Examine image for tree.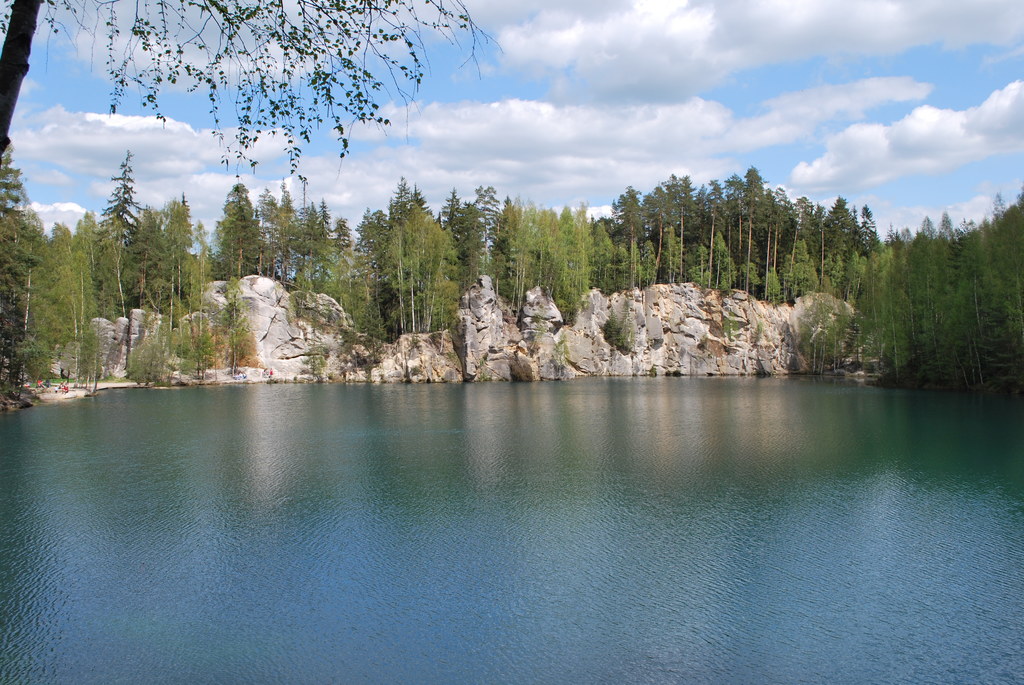
Examination result: box(0, 0, 502, 173).
